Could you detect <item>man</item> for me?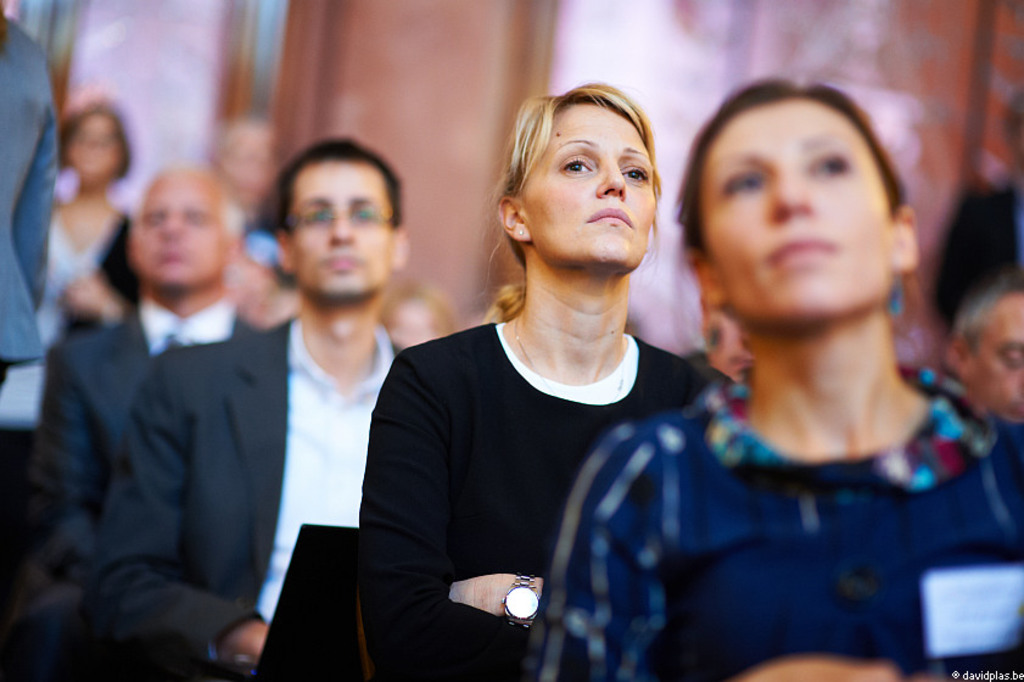
Detection result: [89,135,408,681].
